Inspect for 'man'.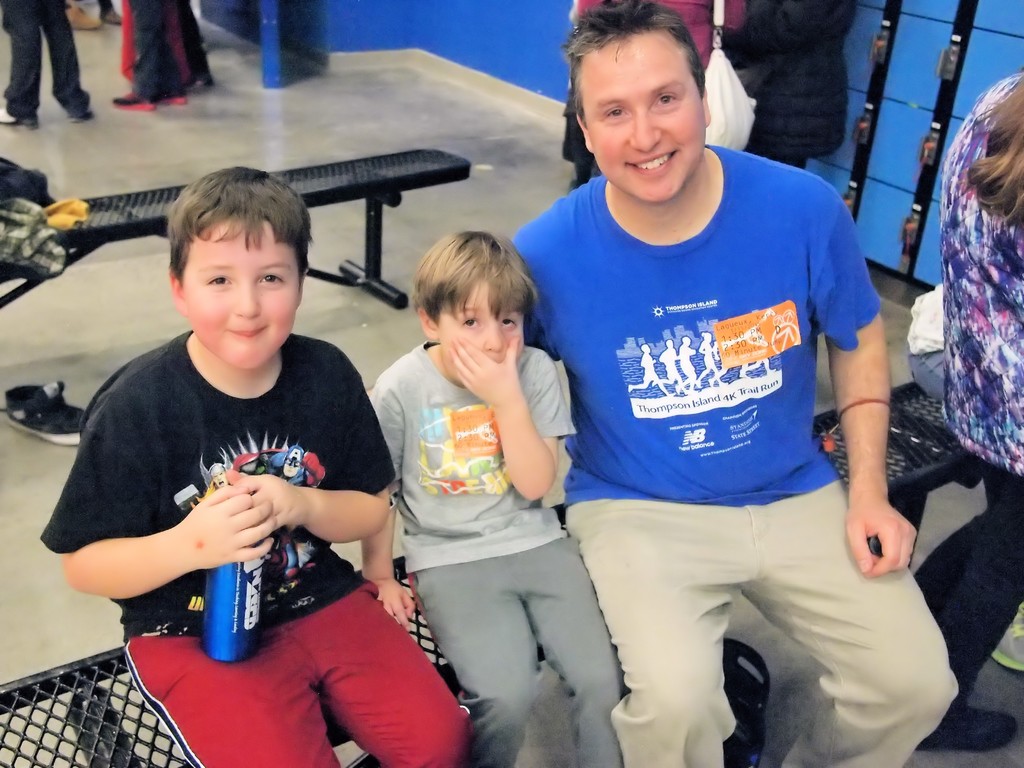
Inspection: rect(507, 13, 972, 767).
